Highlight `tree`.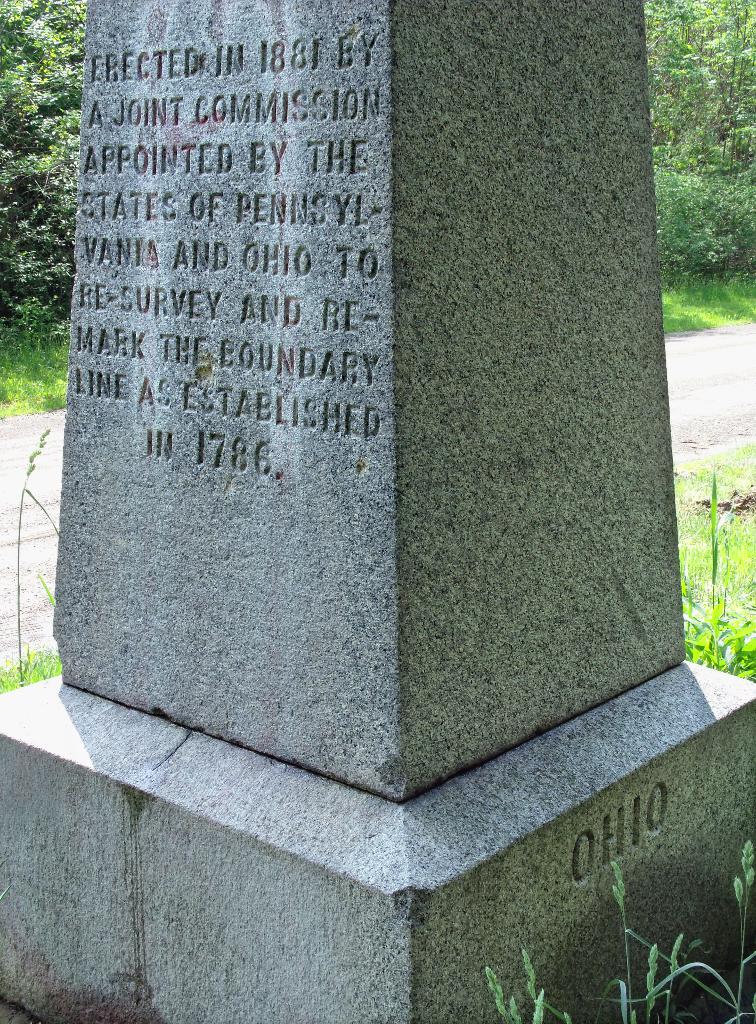
Highlighted region: (642,0,755,301).
